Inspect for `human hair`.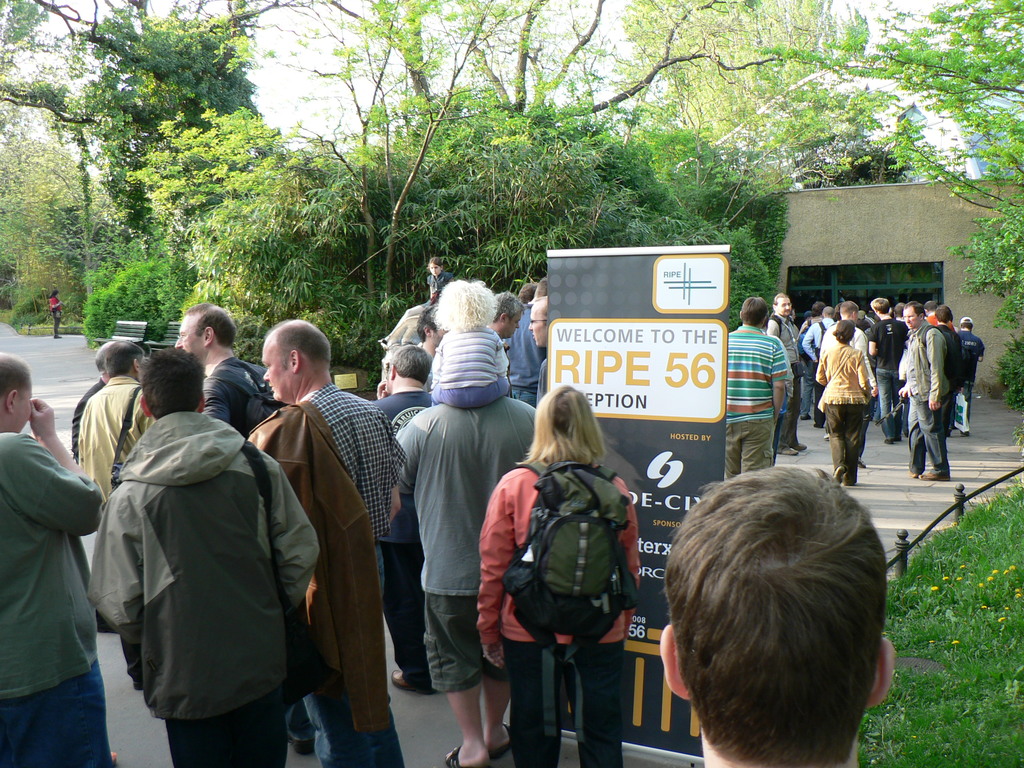
Inspection: {"x1": 894, "y1": 303, "x2": 905, "y2": 316}.
